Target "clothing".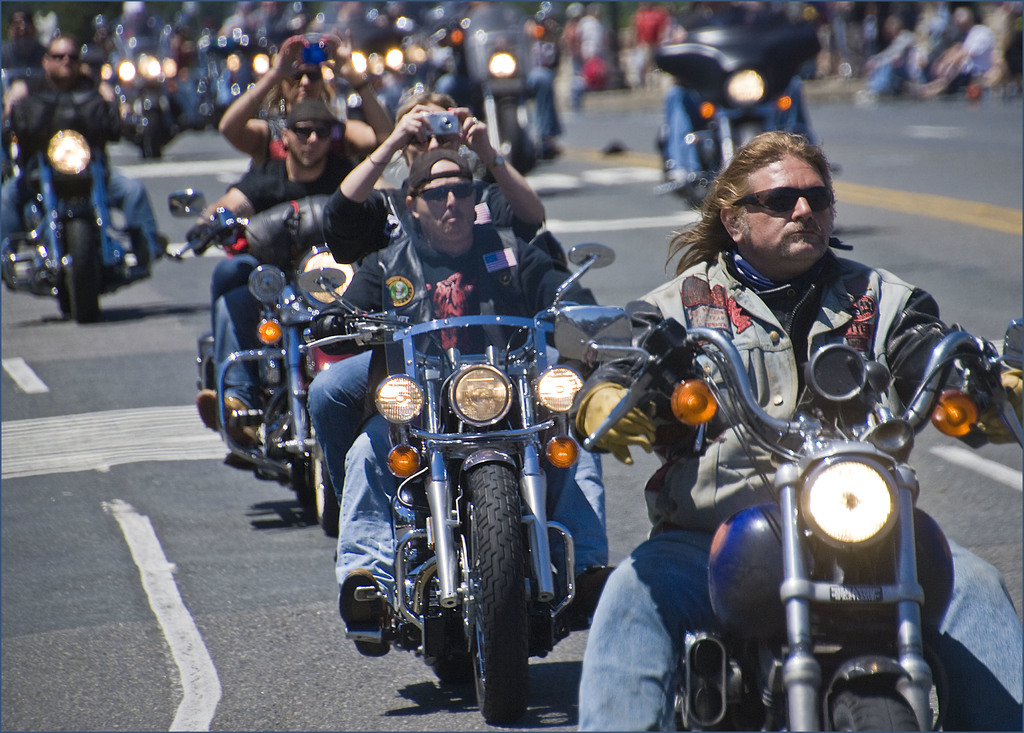
Target region: locate(300, 230, 631, 597).
